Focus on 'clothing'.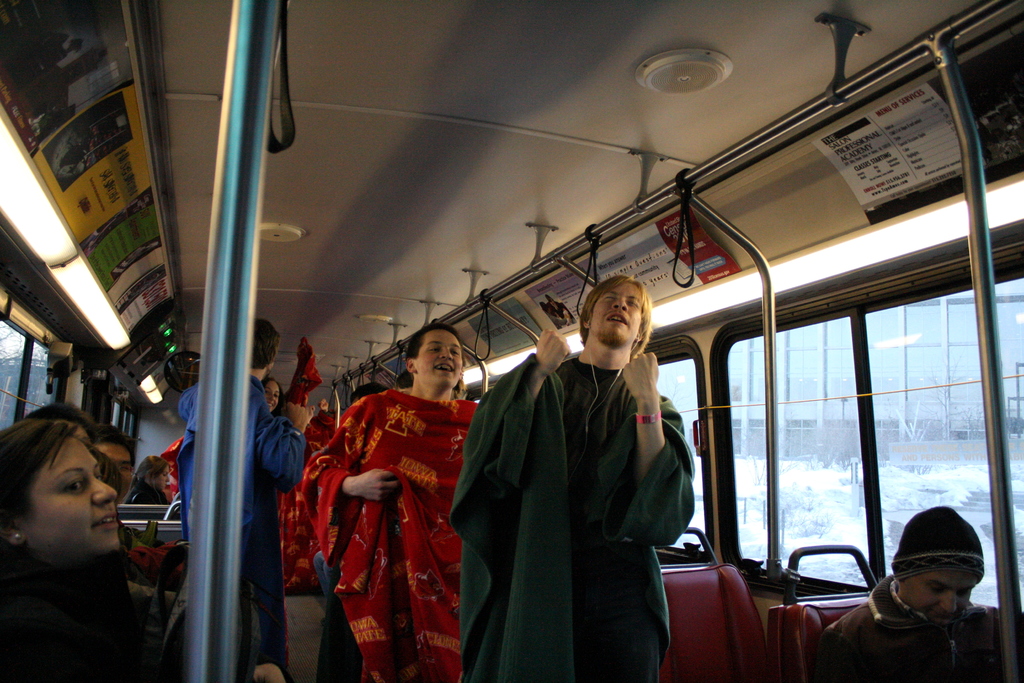
Focused at left=313, top=410, right=330, bottom=454.
